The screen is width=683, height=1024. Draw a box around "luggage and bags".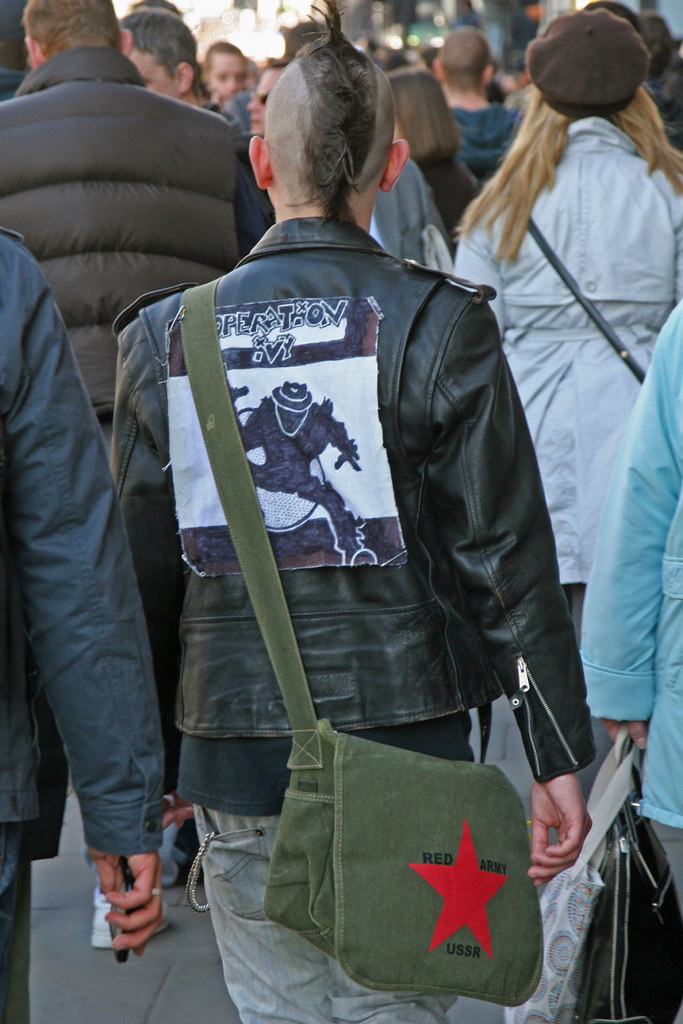
[left=504, top=740, right=682, bottom=1023].
